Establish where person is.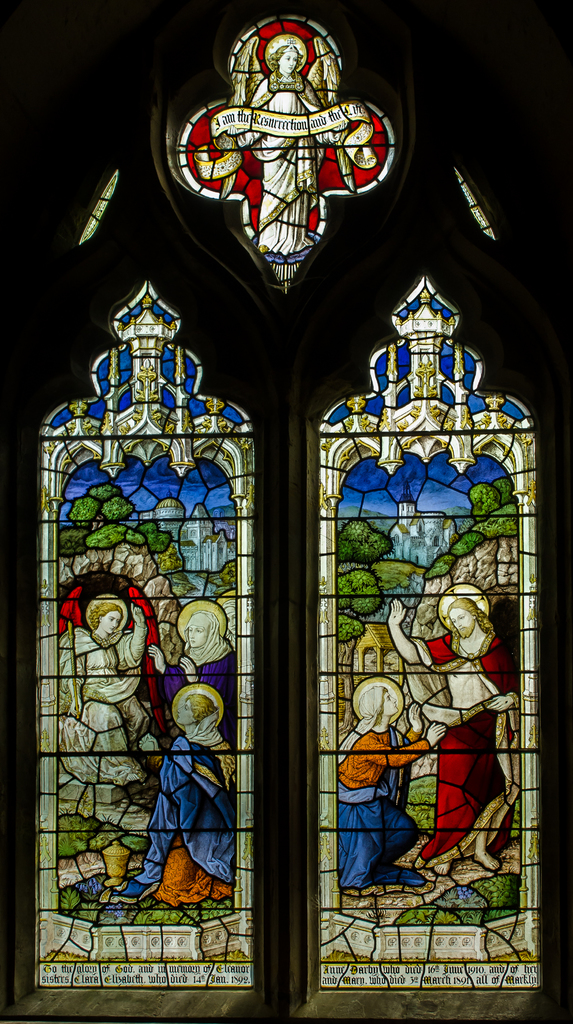
Established at bbox=[335, 676, 450, 902].
